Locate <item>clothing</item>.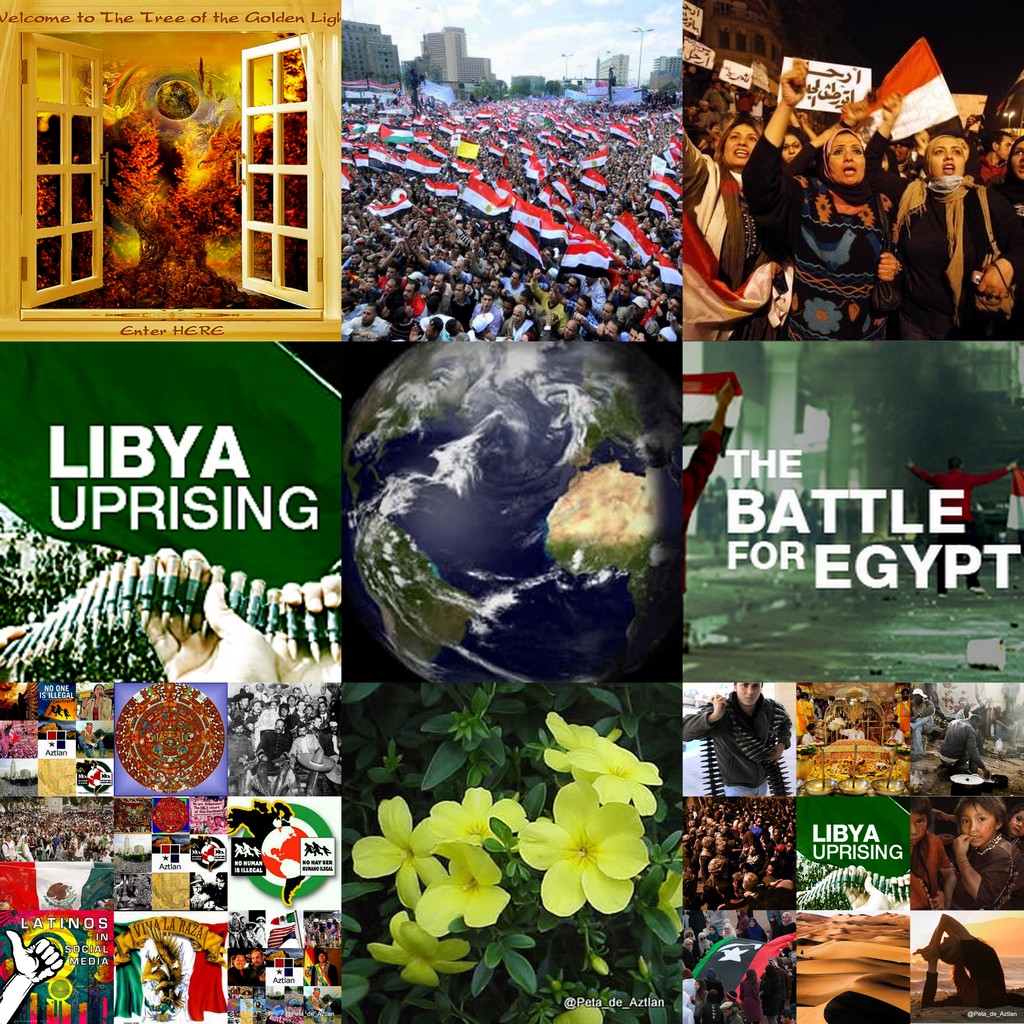
Bounding box: [961, 829, 1023, 902].
